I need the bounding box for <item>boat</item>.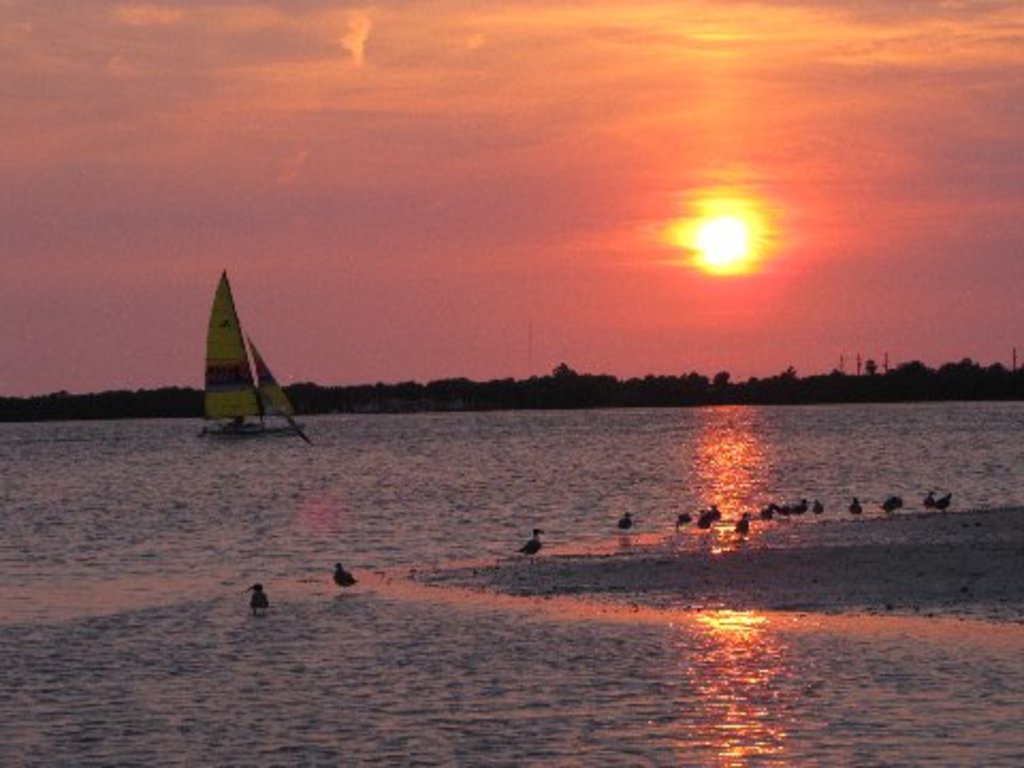
Here it is: {"left": 183, "top": 282, "right": 299, "bottom": 452}.
